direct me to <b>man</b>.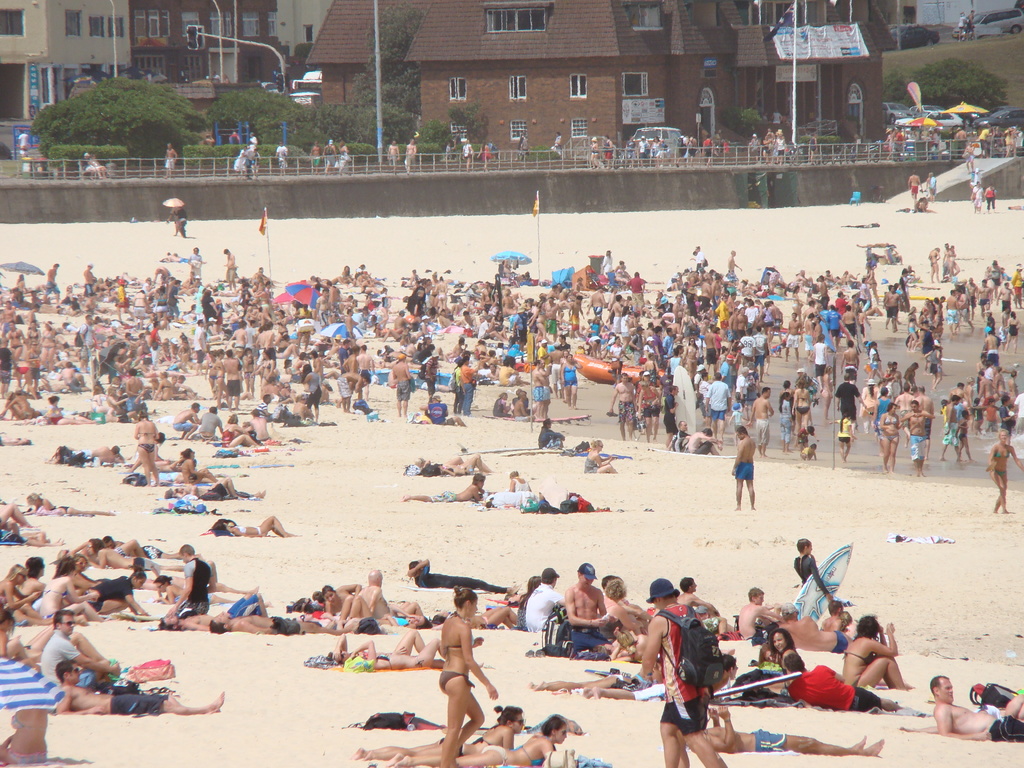
Direction: BBox(941, 394, 964, 460).
